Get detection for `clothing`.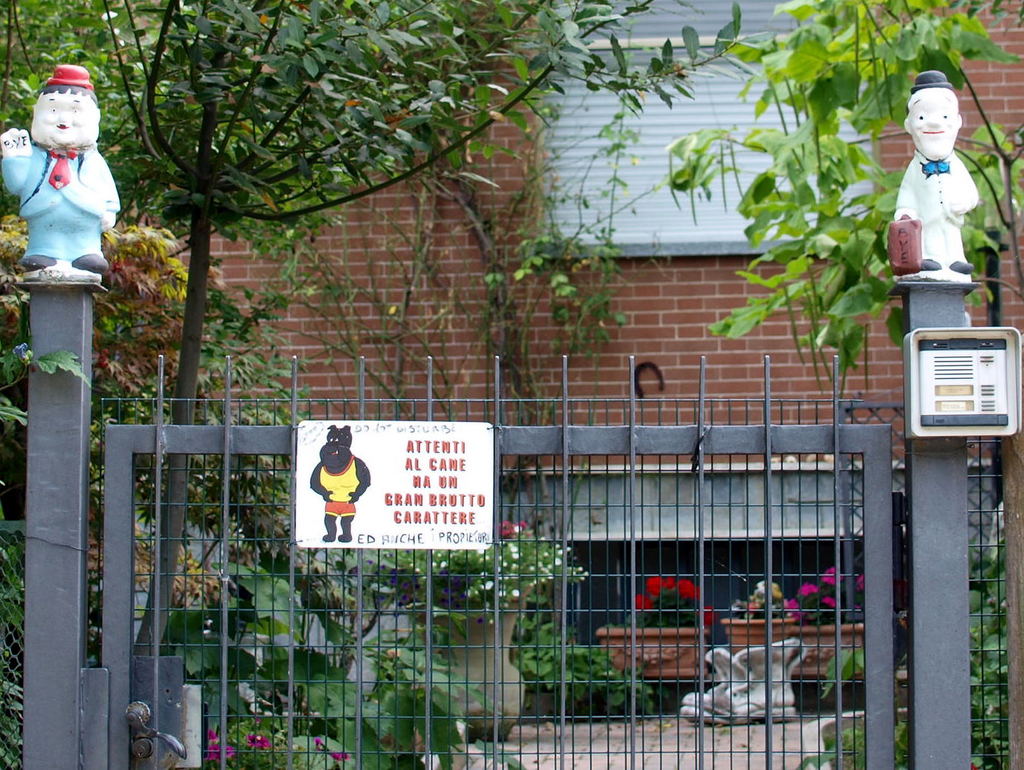
Detection: 893:149:979:265.
